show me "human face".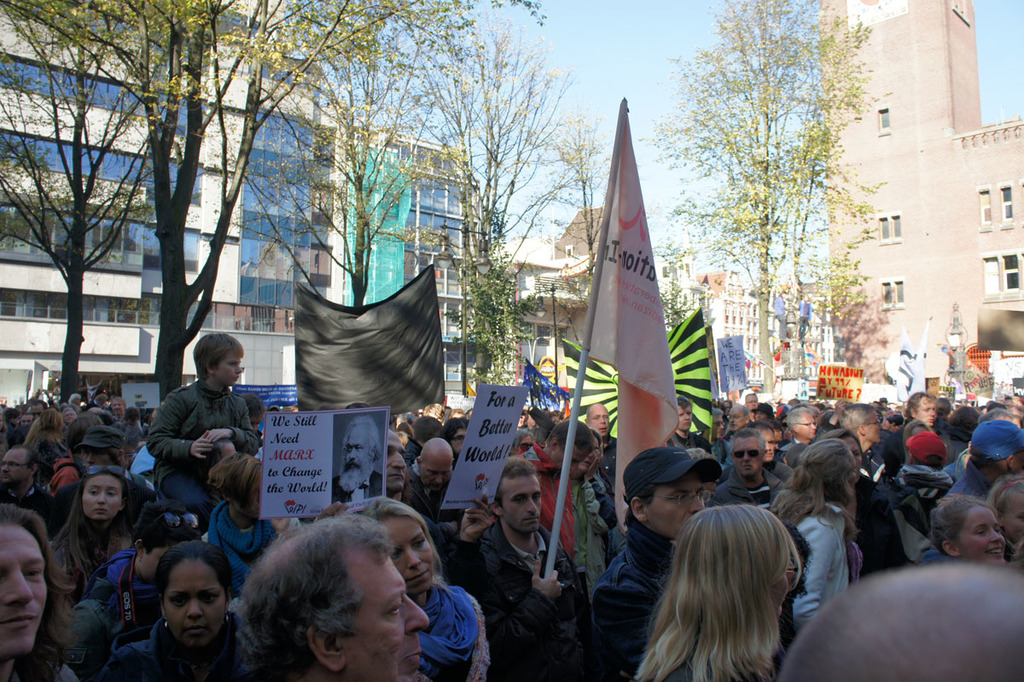
"human face" is here: <bbox>135, 542, 165, 575</bbox>.
